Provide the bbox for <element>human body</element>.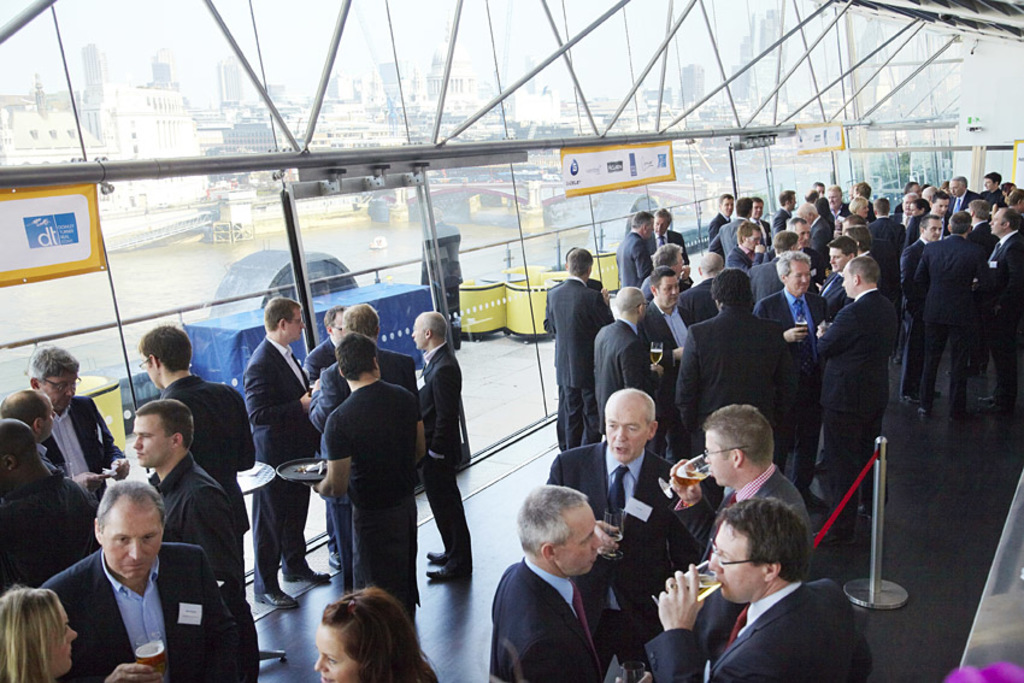
bbox=[543, 388, 710, 676].
